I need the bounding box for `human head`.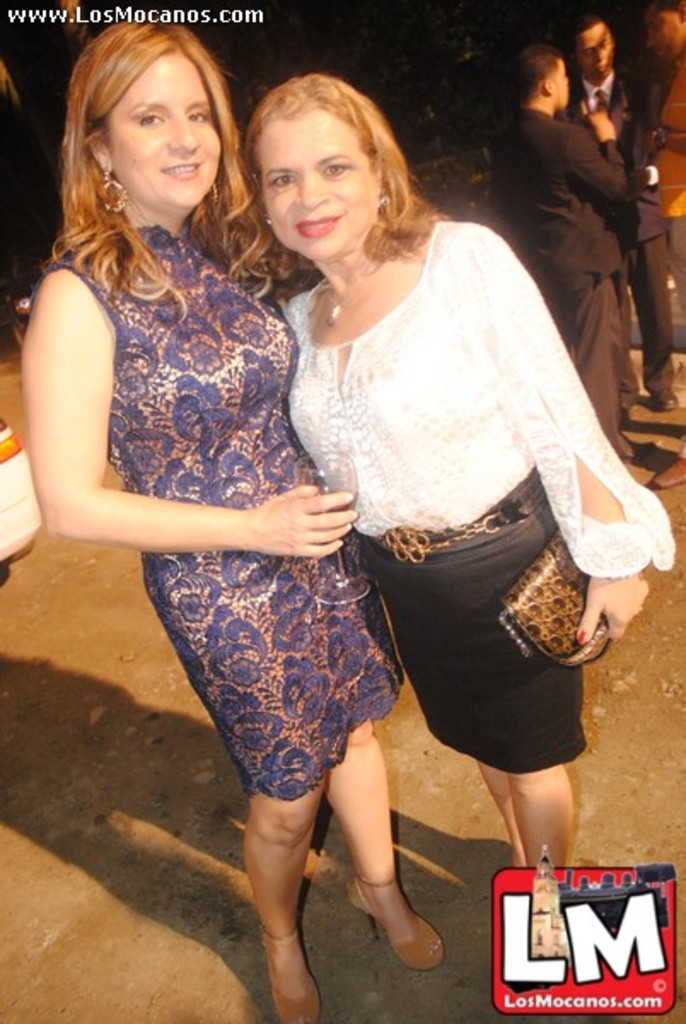
Here it is: bbox=(643, 0, 683, 60).
